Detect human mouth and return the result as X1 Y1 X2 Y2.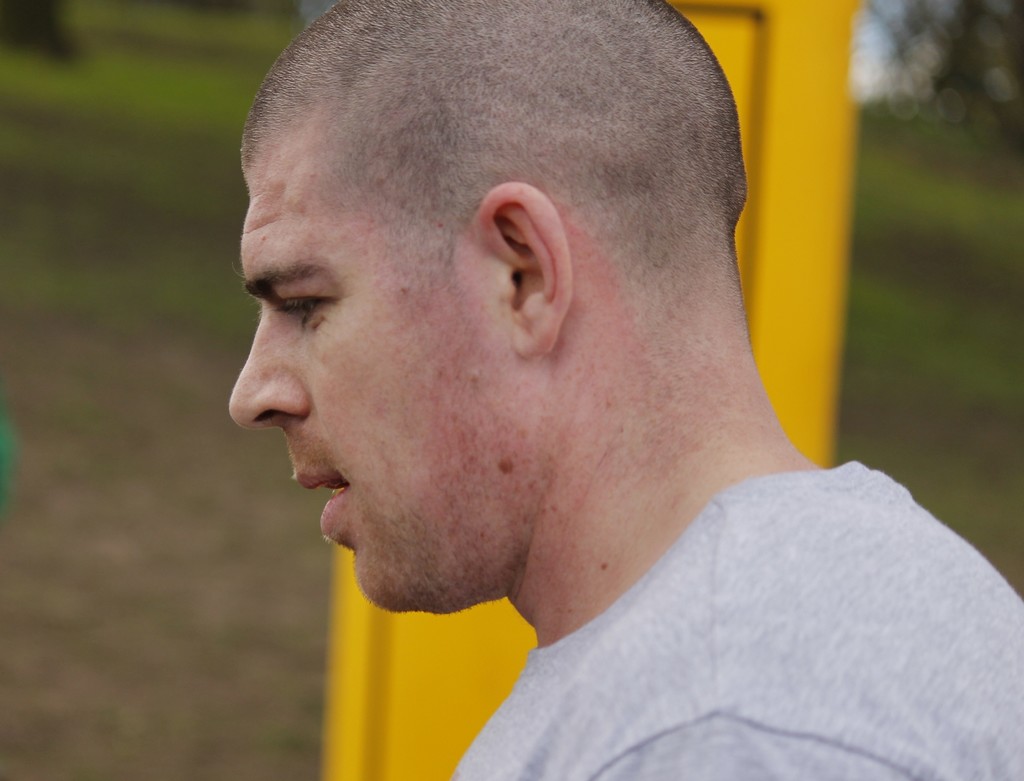
291 460 358 544.
